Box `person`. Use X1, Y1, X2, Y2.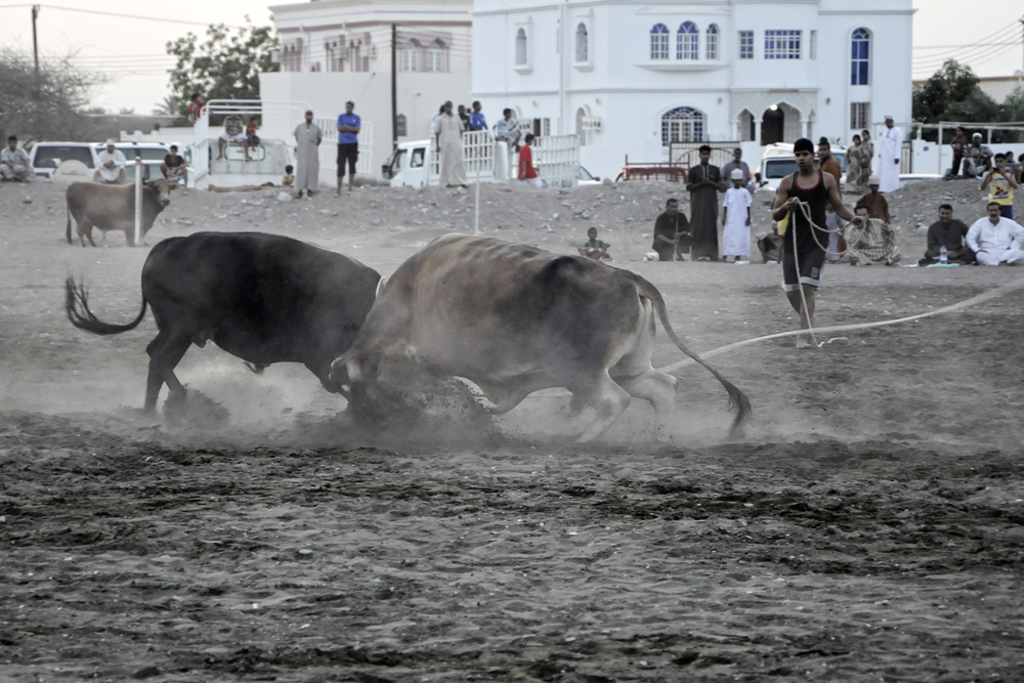
337, 98, 362, 191.
